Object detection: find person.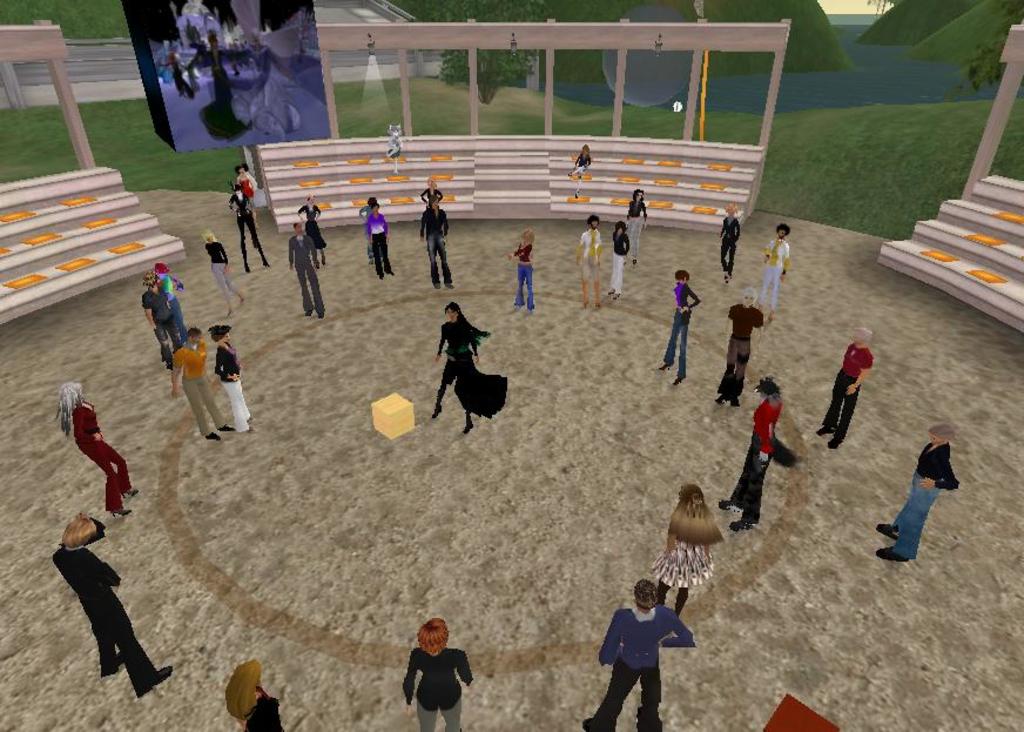
[x1=607, y1=220, x2=632, y2=289].
